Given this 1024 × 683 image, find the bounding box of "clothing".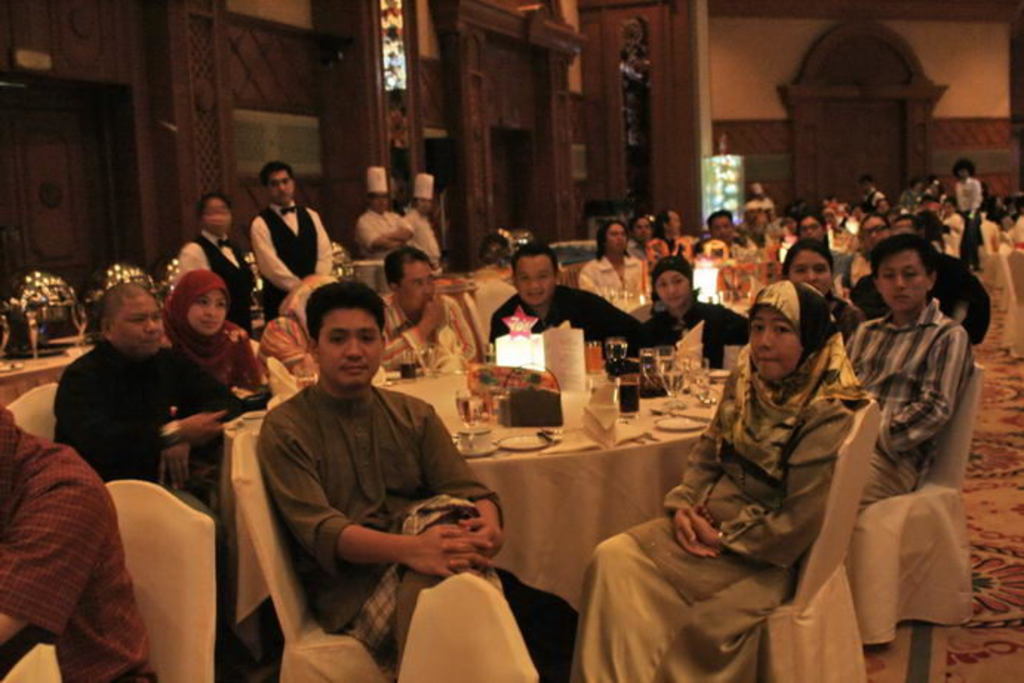
rect(956, 178, 983, 264).
